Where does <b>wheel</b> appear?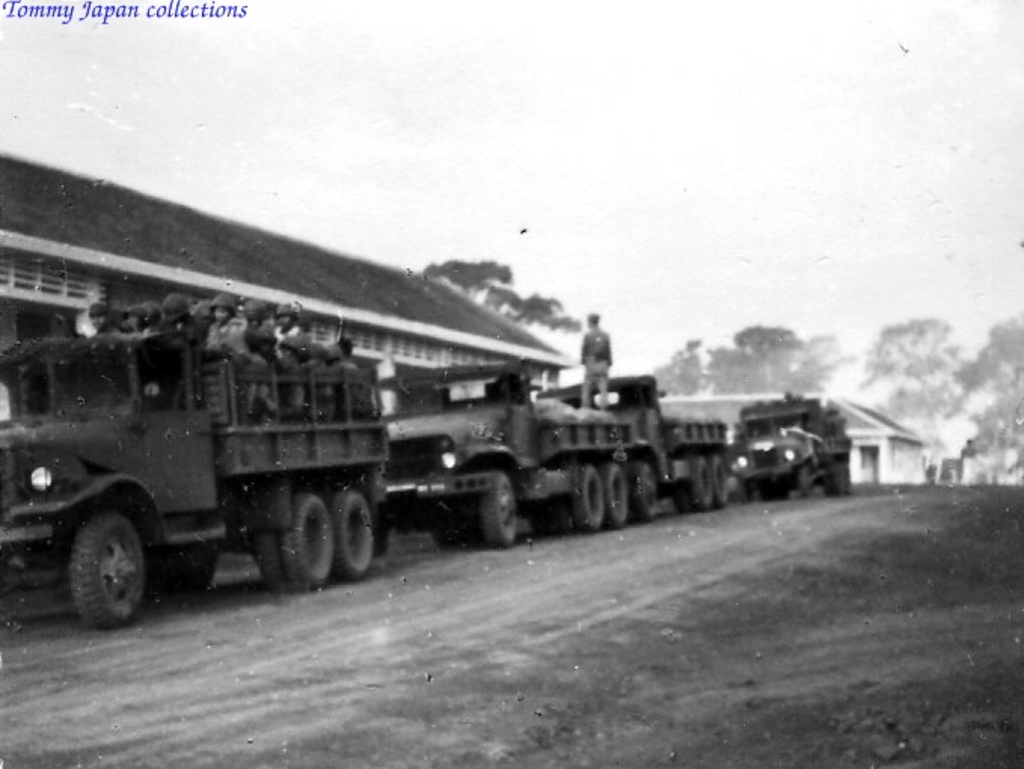
Appears at 706 454 731 498.
